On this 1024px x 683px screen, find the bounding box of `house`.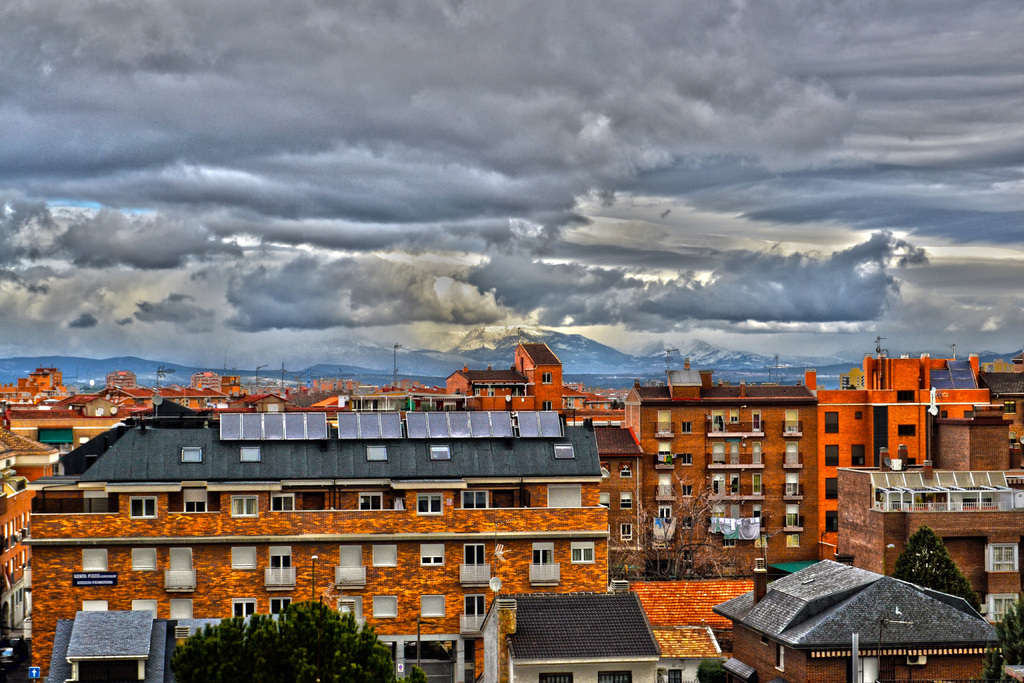
Bounding box: crop(479, 593, 659, 682).
